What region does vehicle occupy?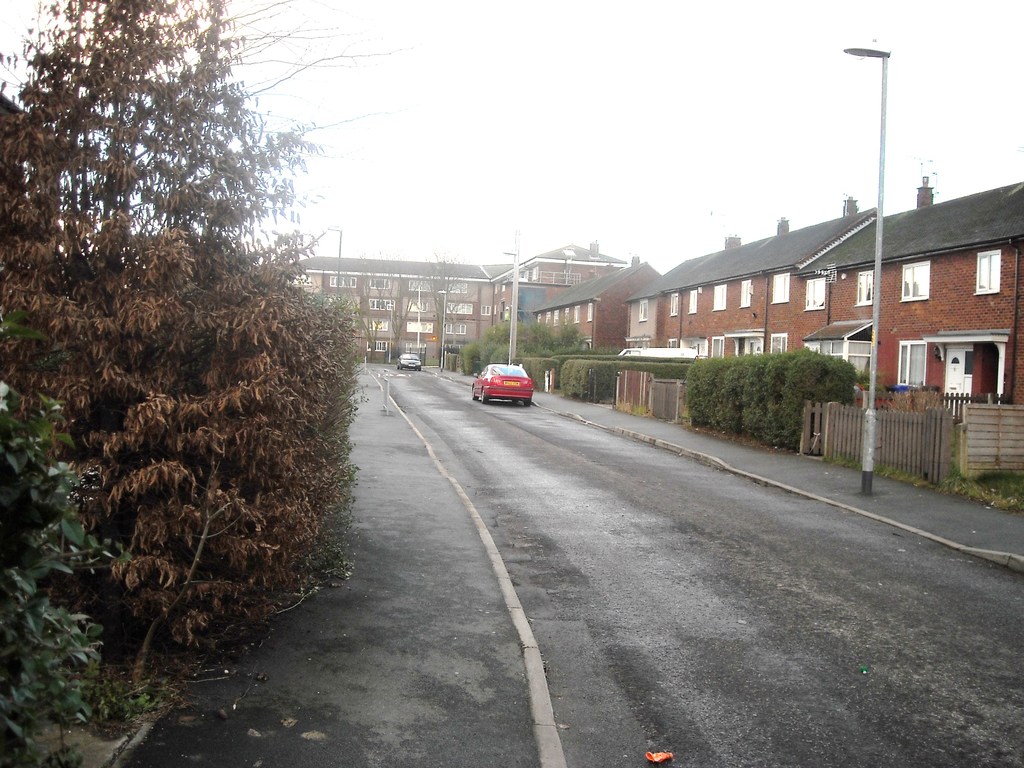
{"left": 465, "top": 364, "right": 539, "bottom": 408}.
